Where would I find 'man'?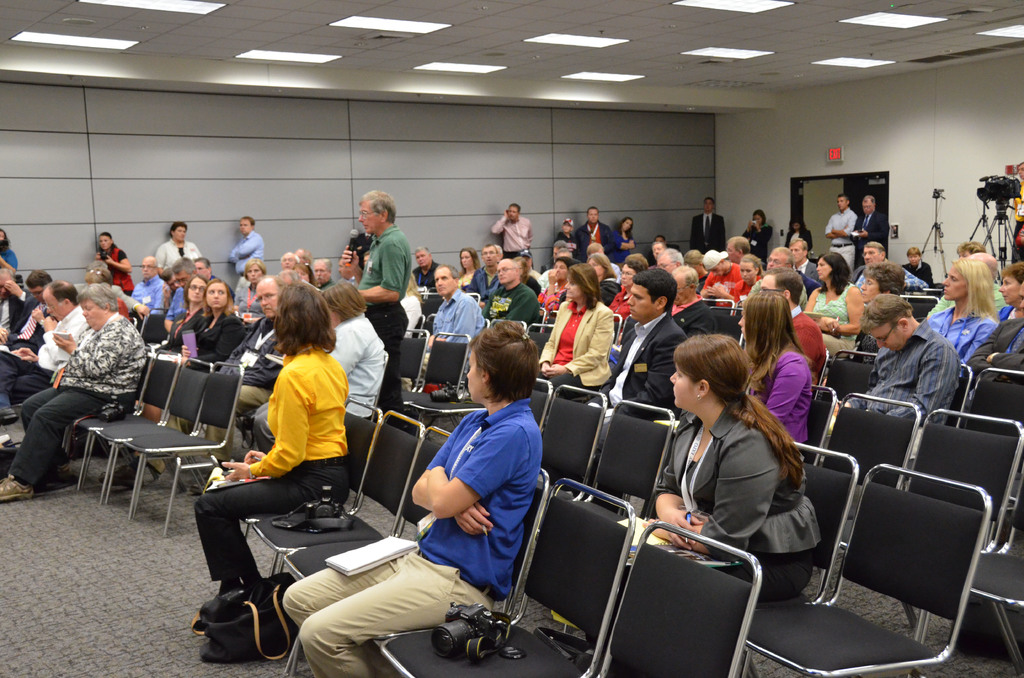
At <region>746, 246, 808, 312</region>.
